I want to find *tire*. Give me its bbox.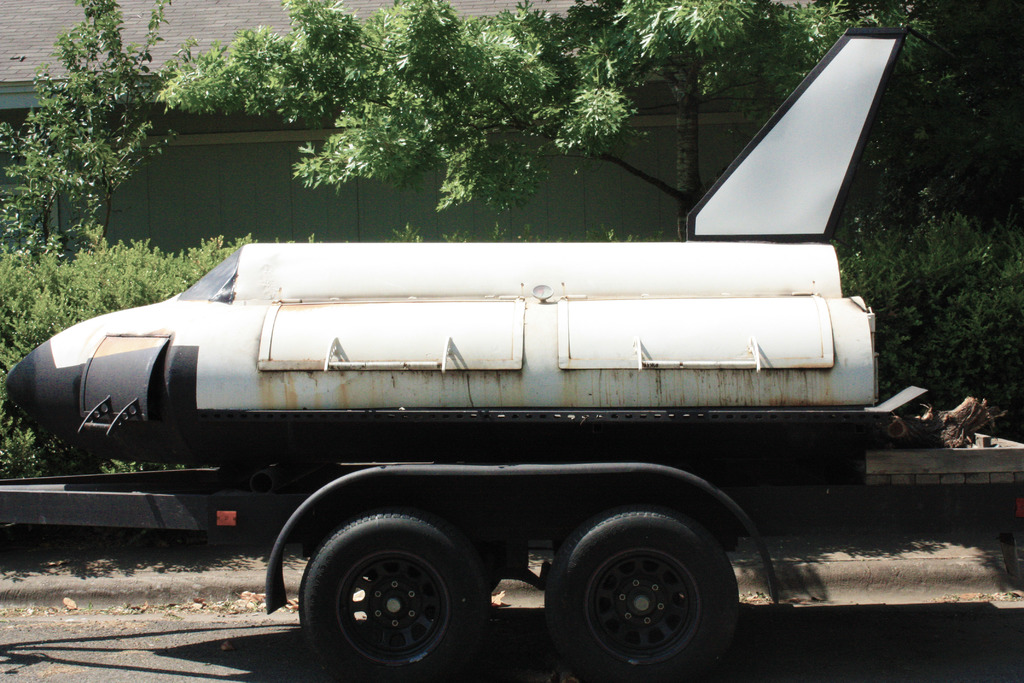
[297,506,484,682].
